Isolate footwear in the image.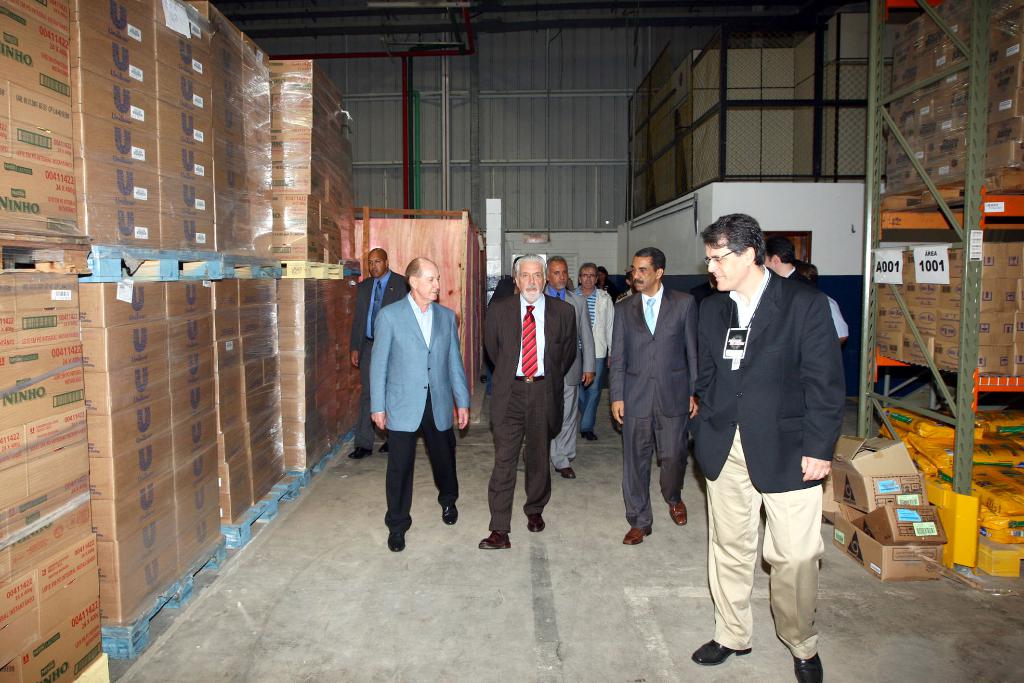
Isolated region: <region>621, 522, 652, 544</region>.
